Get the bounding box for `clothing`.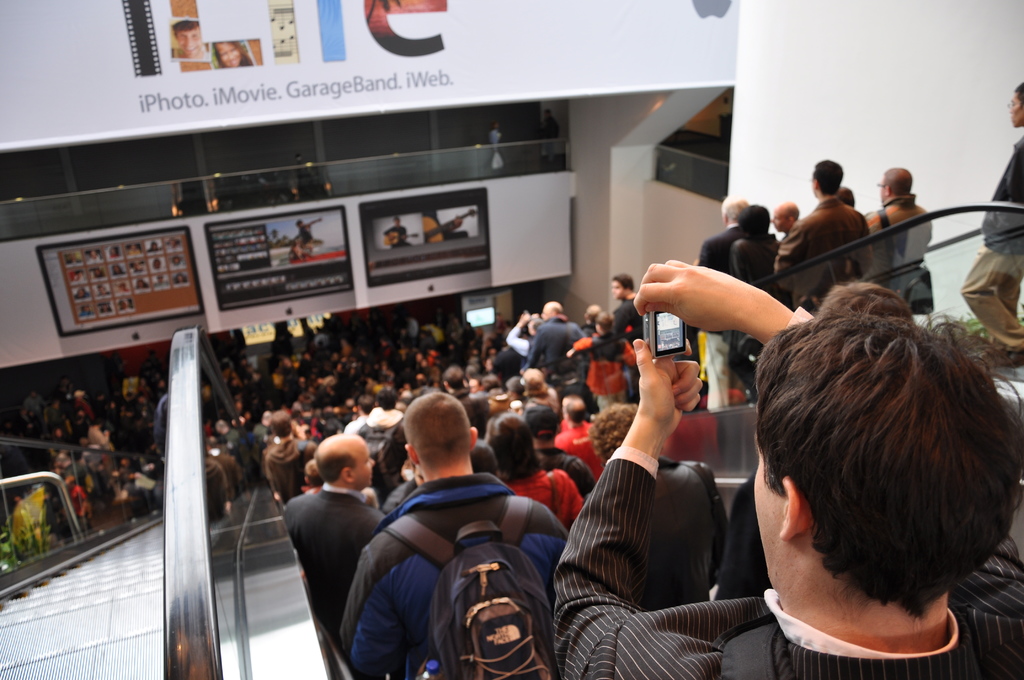
BBox(79, 307, 93, 315).
